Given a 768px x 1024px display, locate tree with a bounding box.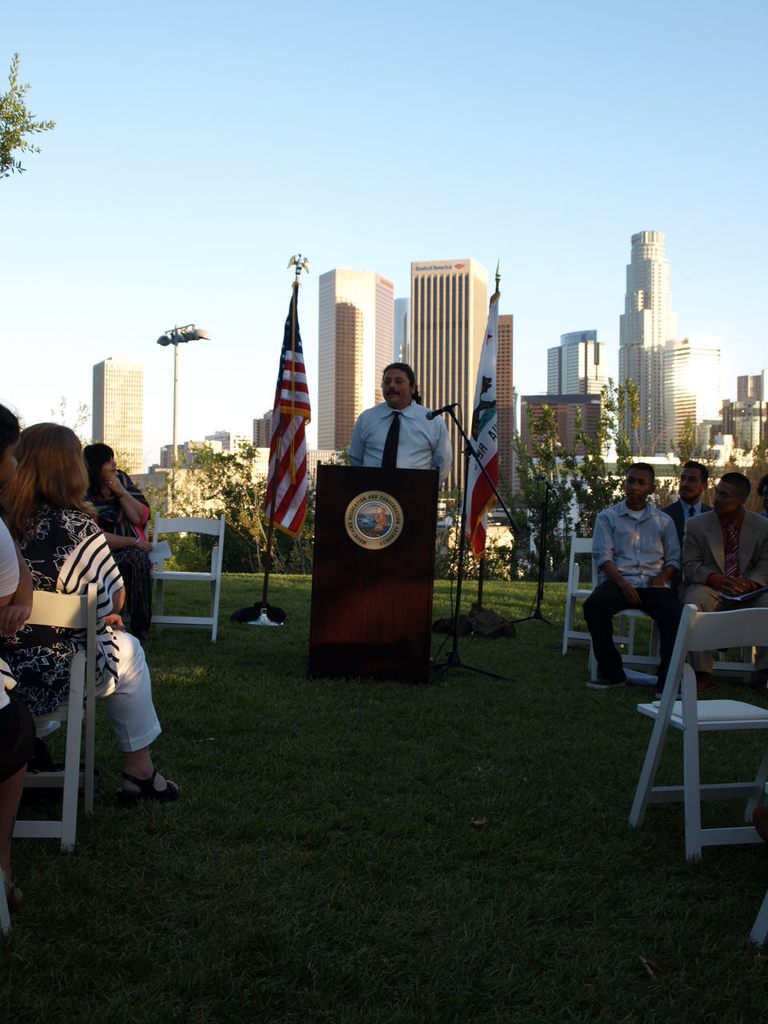
Located: l=0, t=50, r=51, b=187.
